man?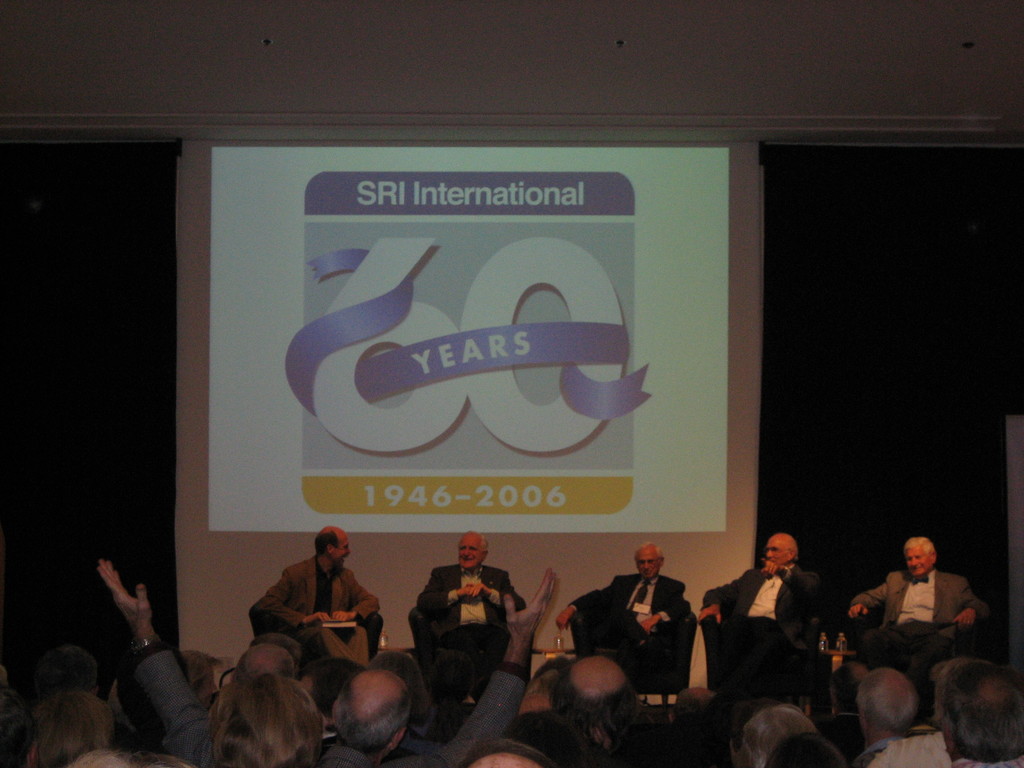
416, 534, 523, 678
